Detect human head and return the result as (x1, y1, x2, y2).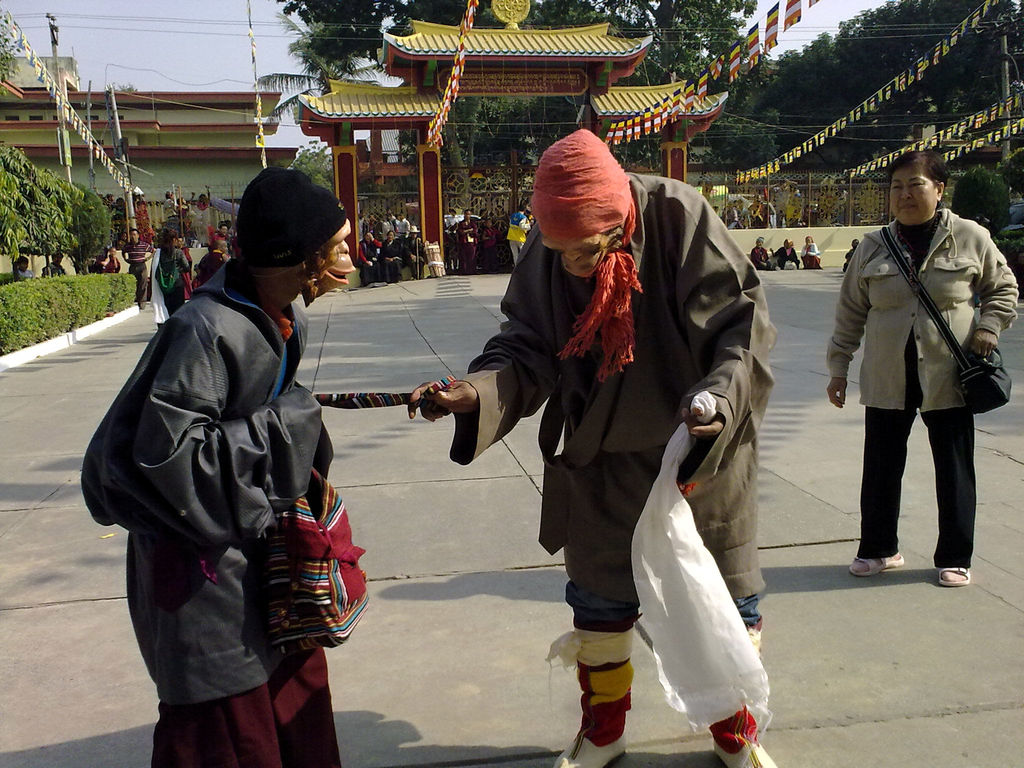
(803, 233, 812, 245).
